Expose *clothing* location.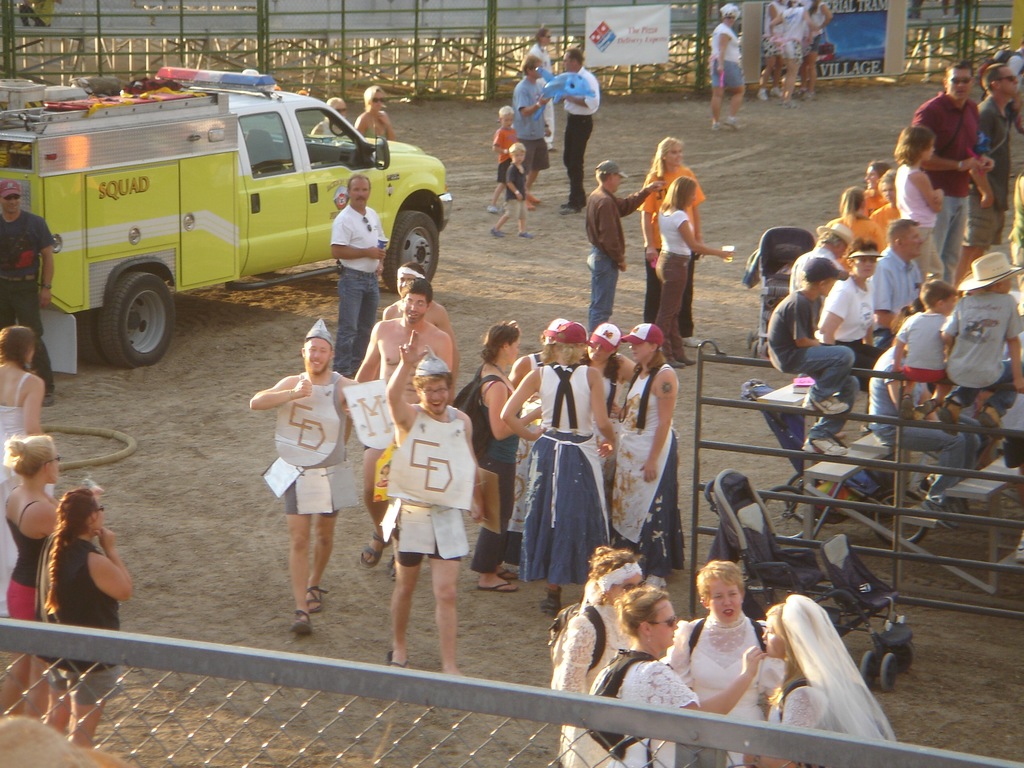
Exposed at <bbox>685, 611, 780, 724</bbox>.
